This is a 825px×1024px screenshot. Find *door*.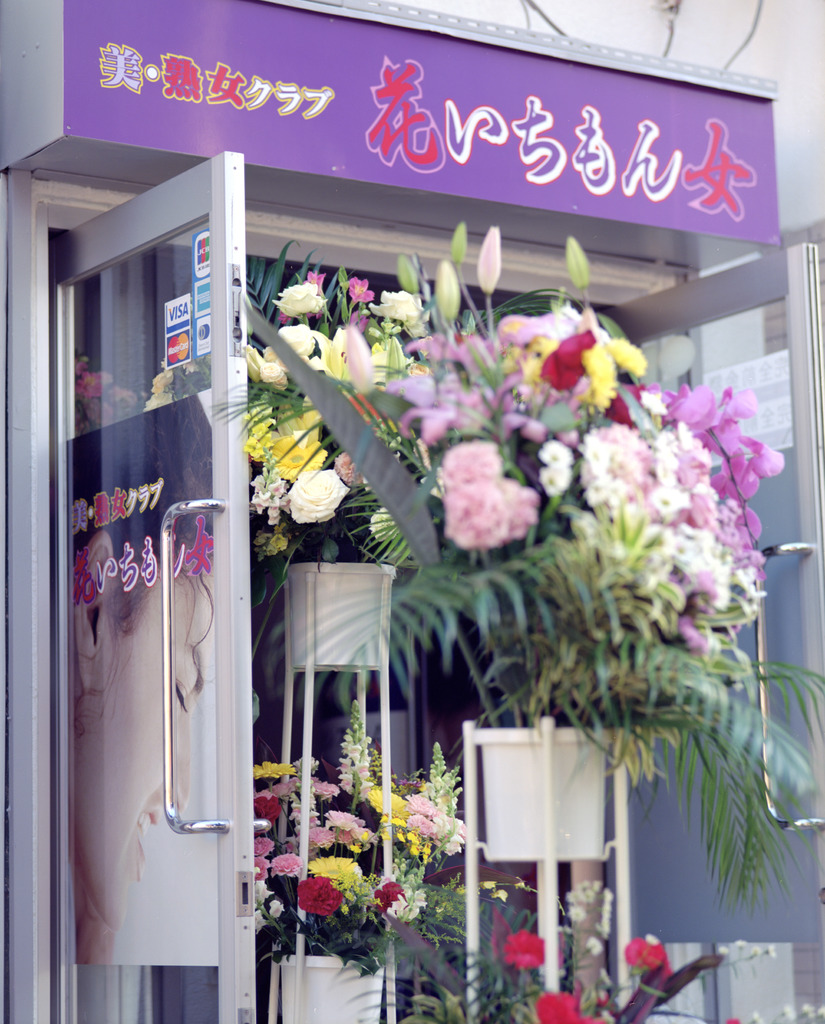
Bounding box: [122,115,758,1004].
